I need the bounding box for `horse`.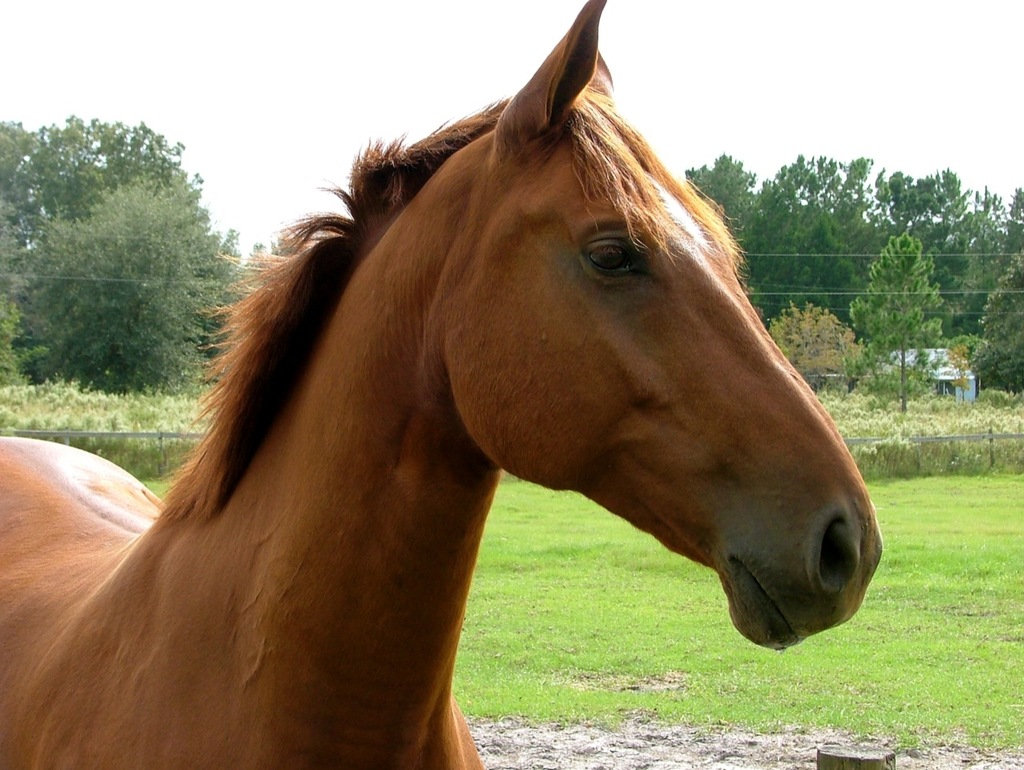
Here it is: left=1, top=0, right=883, bottom=769.
